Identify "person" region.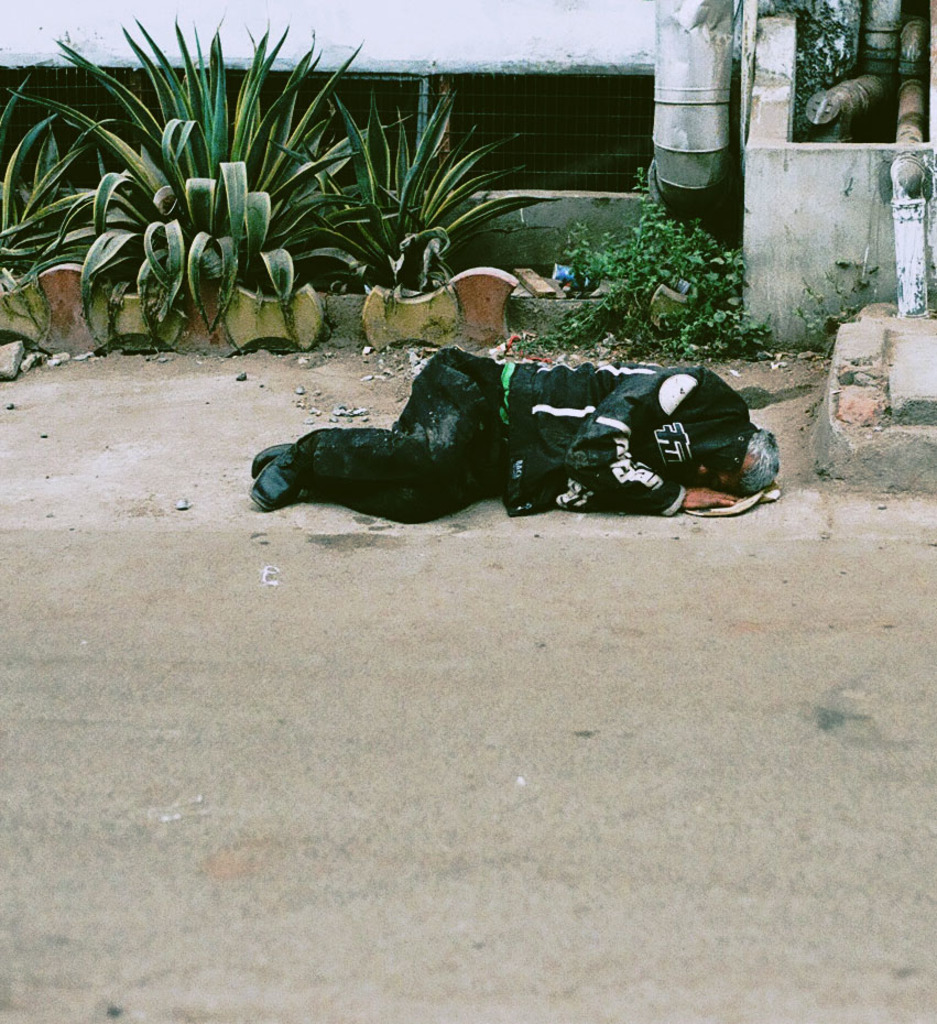
Region: <box>253,345,778,521</box>.
